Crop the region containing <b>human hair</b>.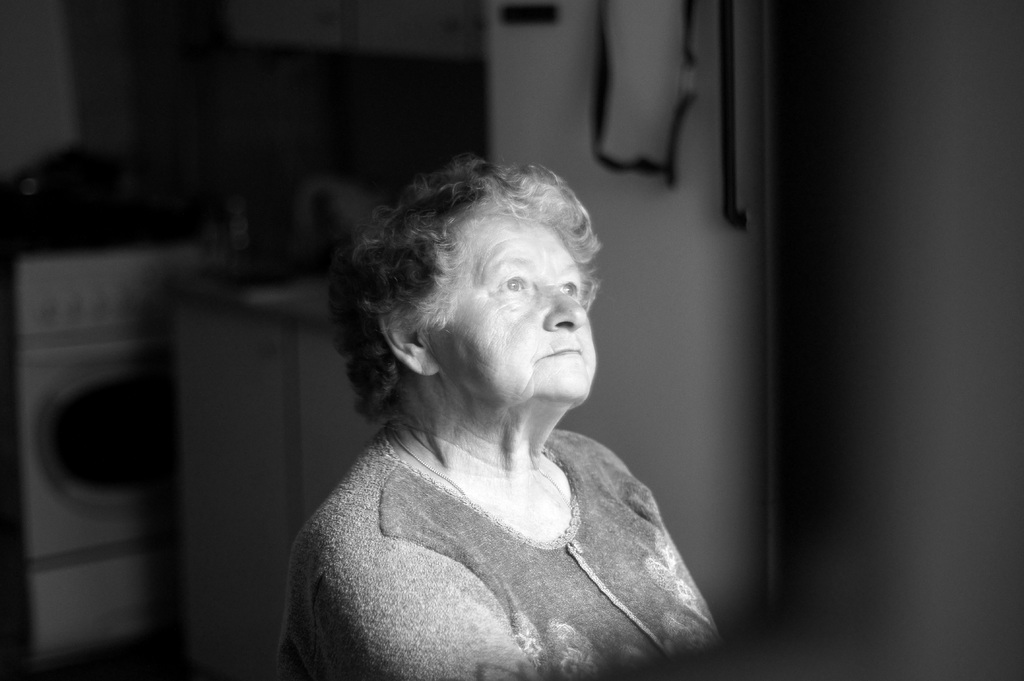
Crop region: rect(334, 153, 610, 415).
